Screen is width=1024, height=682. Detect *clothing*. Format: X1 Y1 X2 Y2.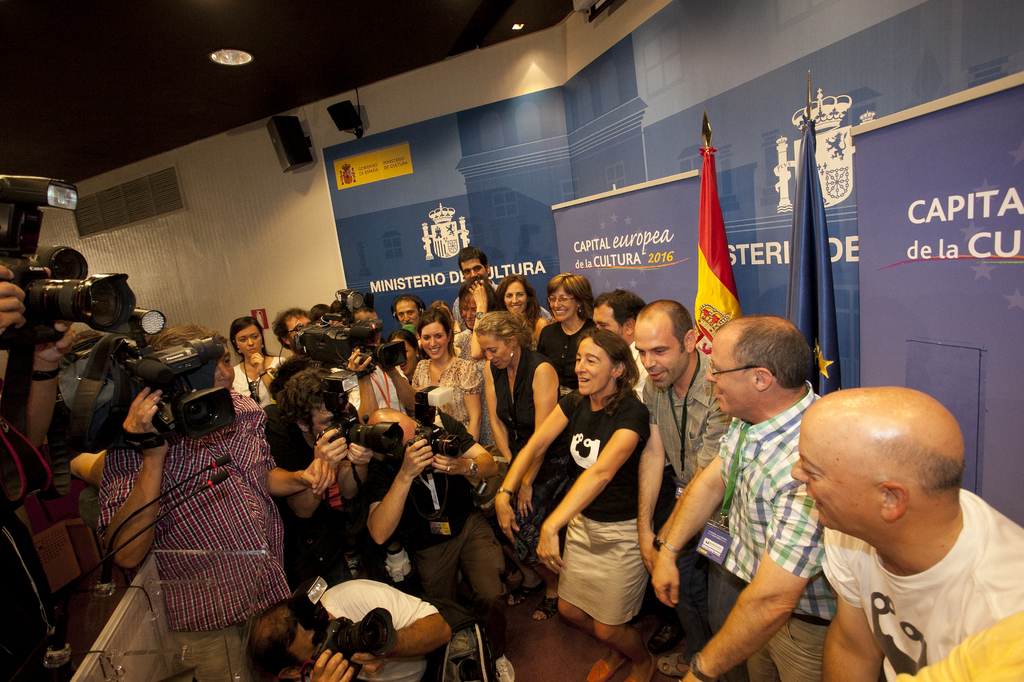
361 409 528 612.
